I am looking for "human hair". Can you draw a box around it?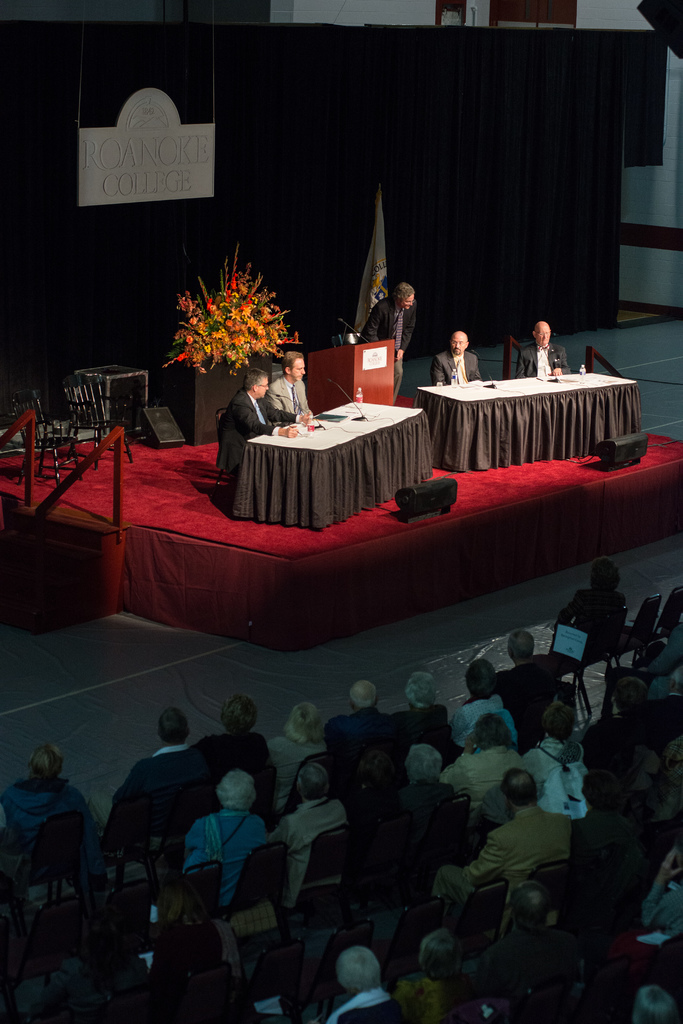
Sure, the bounding box is rect(464, 659, 499, 700).
